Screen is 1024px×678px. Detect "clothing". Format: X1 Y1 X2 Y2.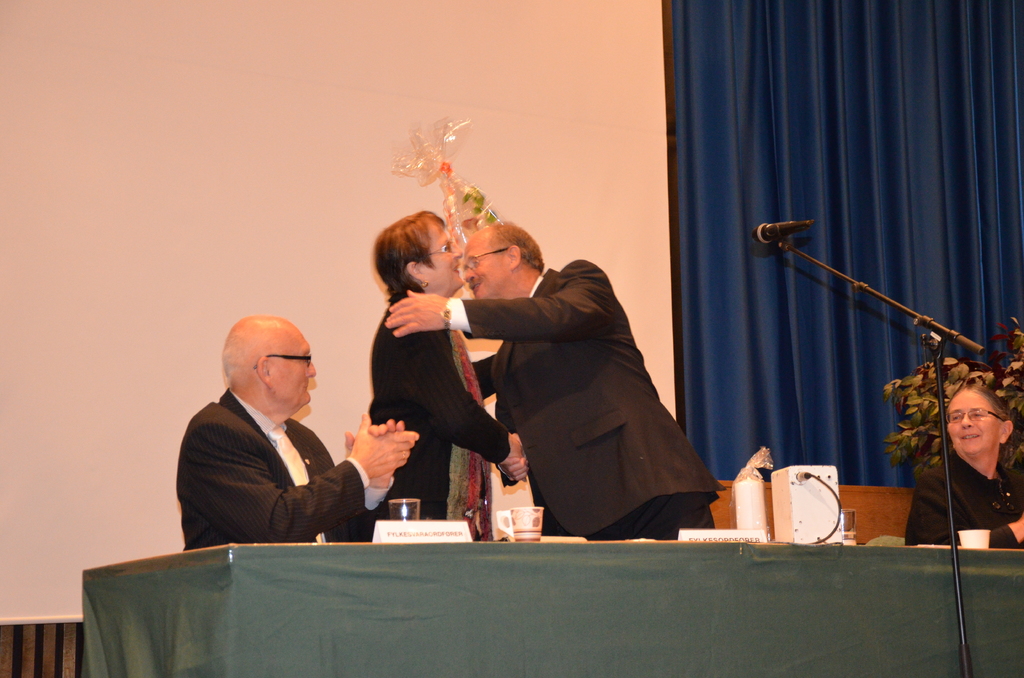
900 451 1023 547.
